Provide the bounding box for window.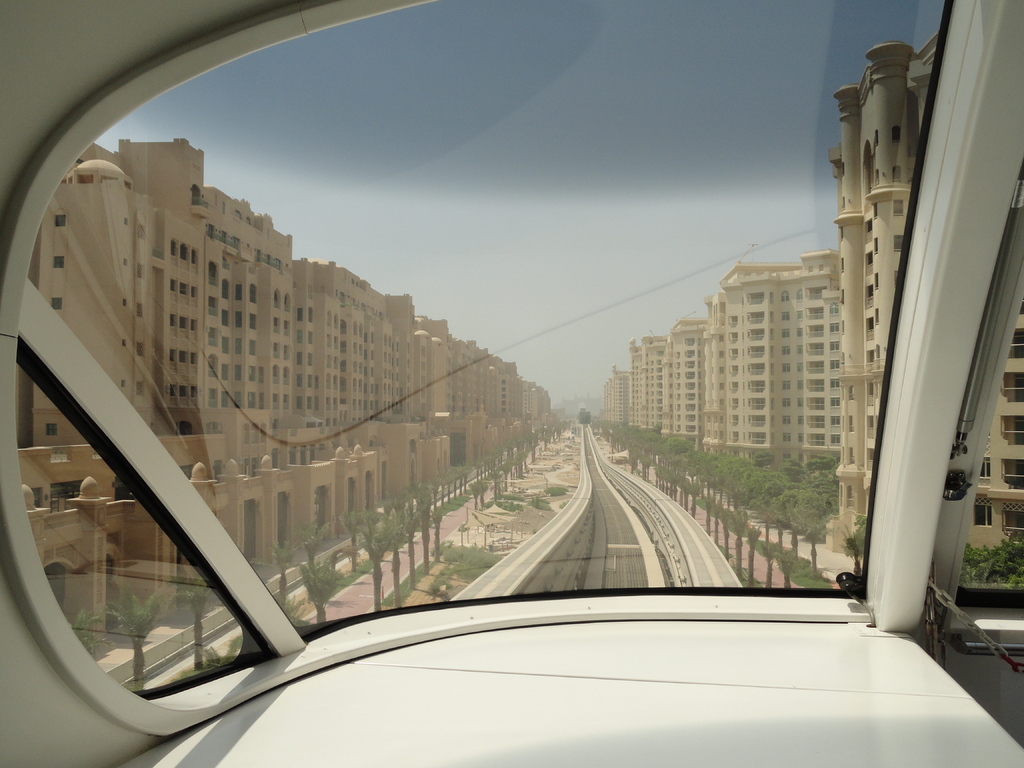
select_region(830, 396, 841, 405).
